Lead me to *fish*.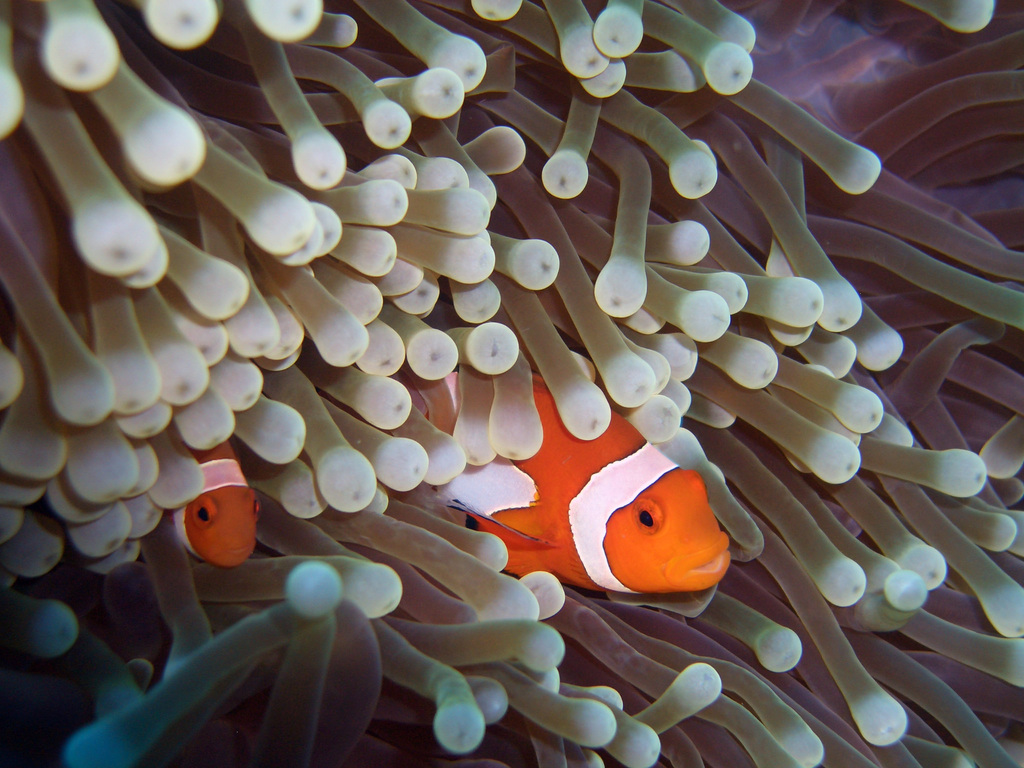
Lead to (255, 321, 727, 591).
